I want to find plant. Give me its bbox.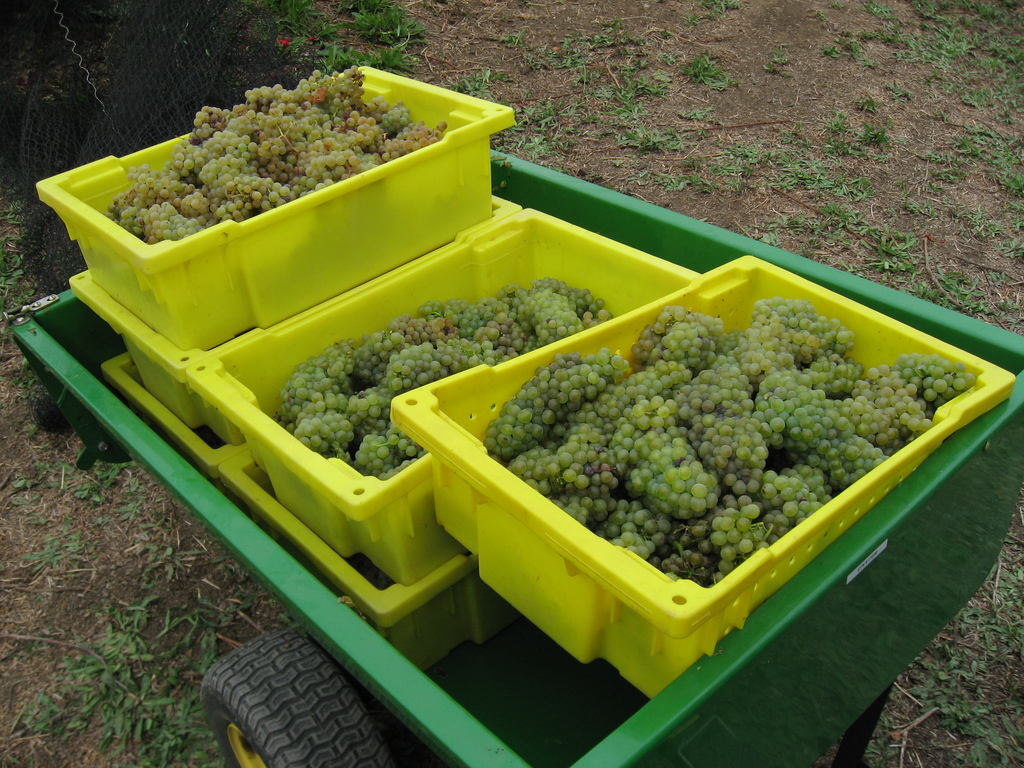
locate(821, 197, 871, 237).
